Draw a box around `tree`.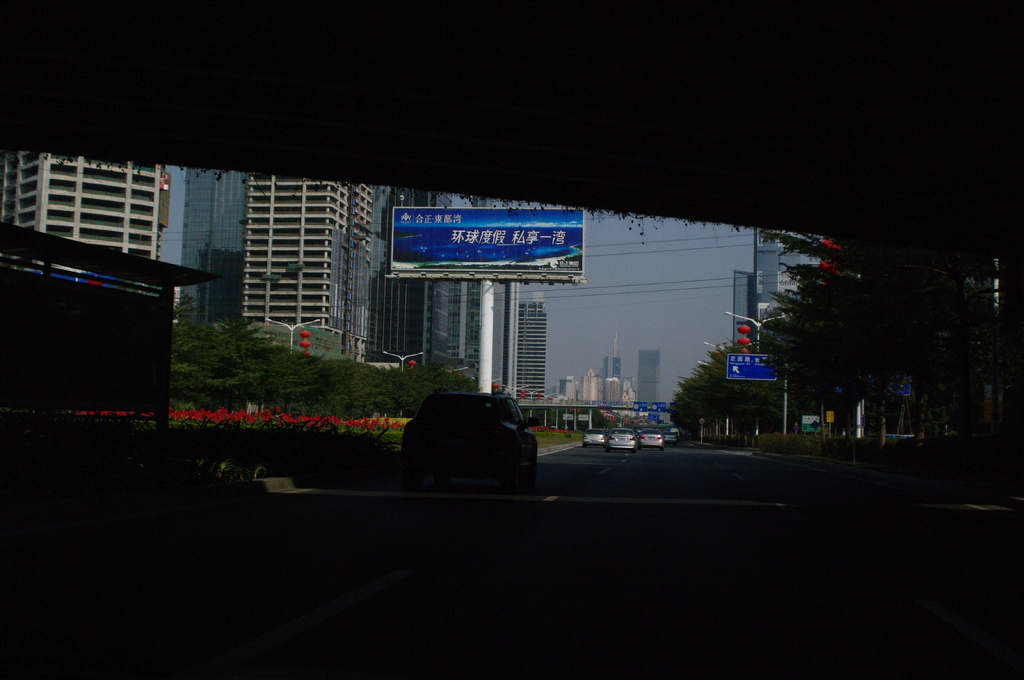
select_region(668, 349, 748, 434).
